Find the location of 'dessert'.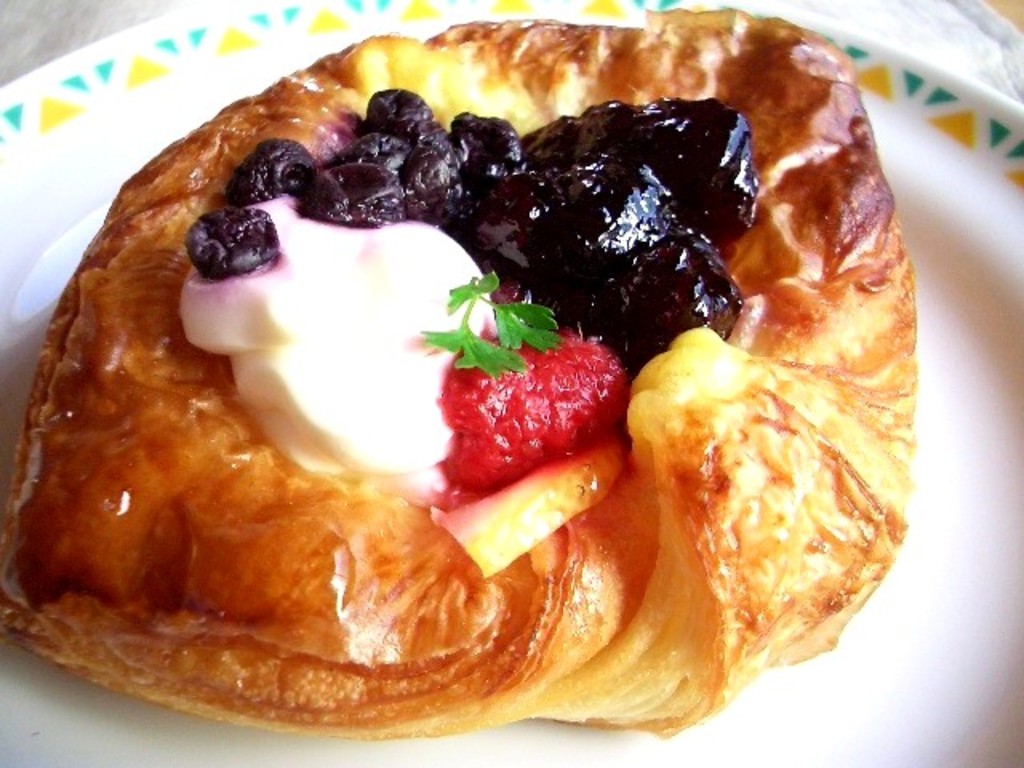
Location: box=[0, 0, 957, 767].
